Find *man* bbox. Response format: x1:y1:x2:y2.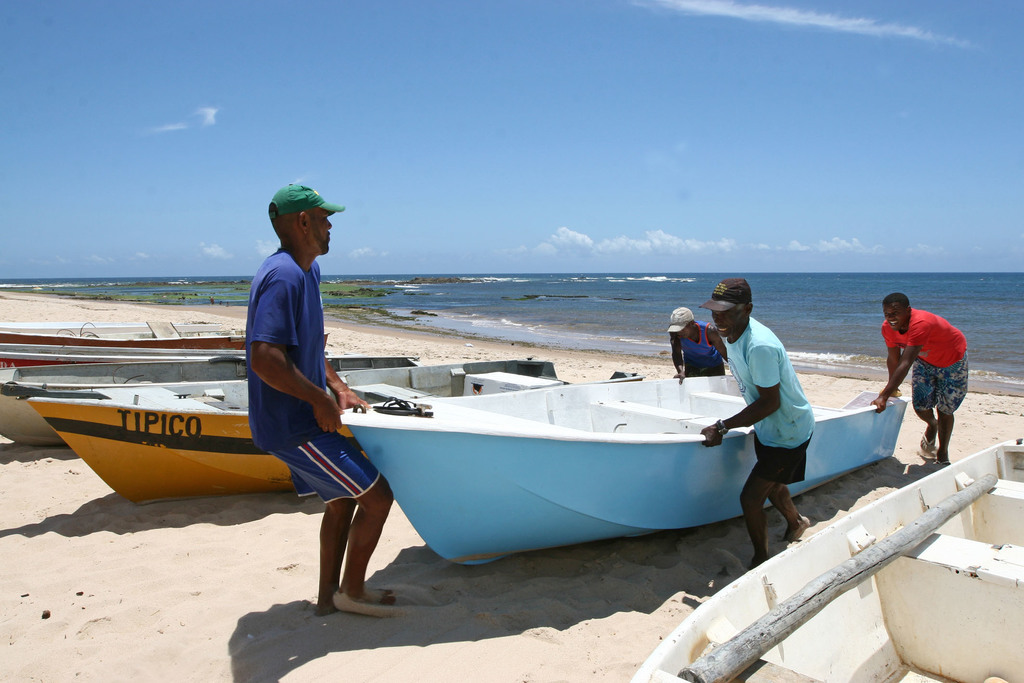
656:296:732:372.
